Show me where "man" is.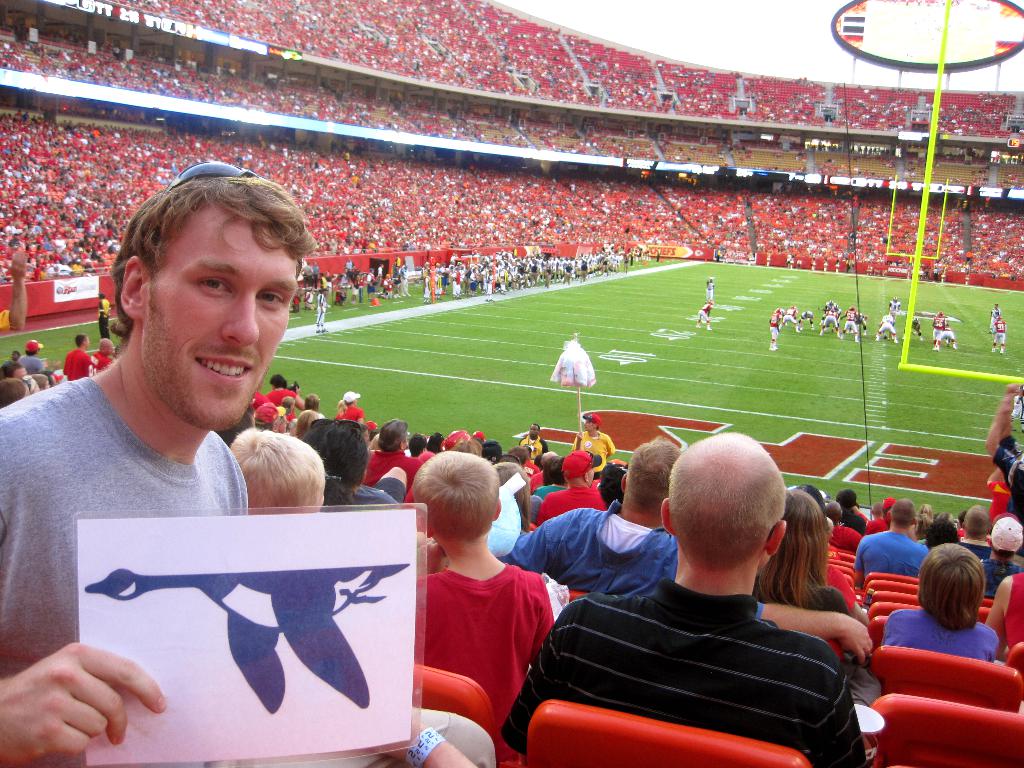
"man" is at bbox=[854, 495, 925, 578].
